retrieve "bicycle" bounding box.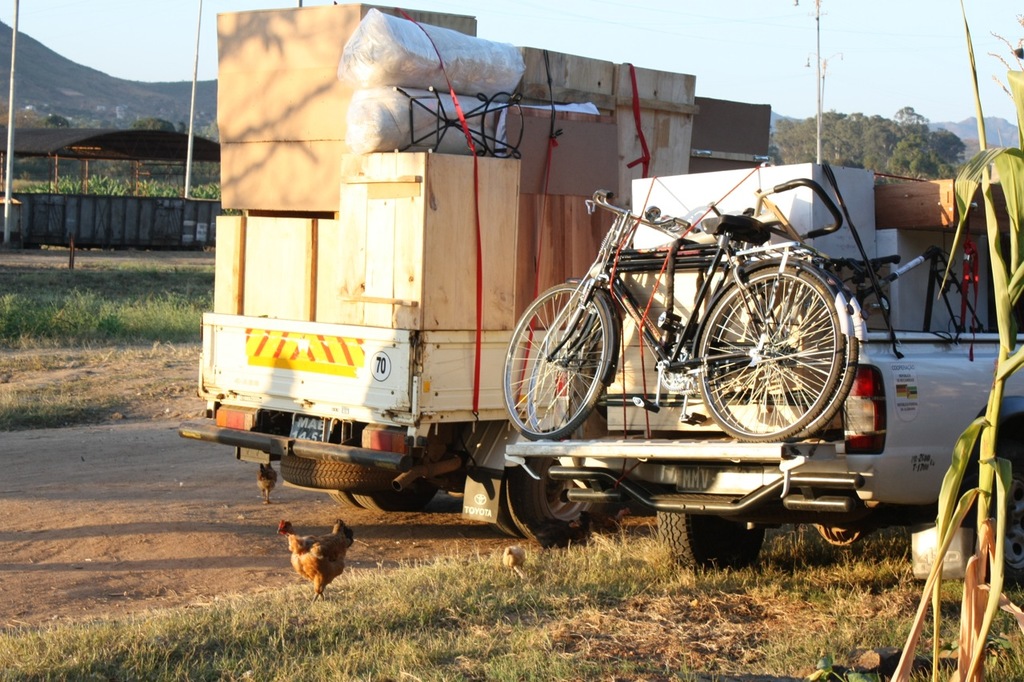
Bounding box: bbox(528, 198, 867, 440).
